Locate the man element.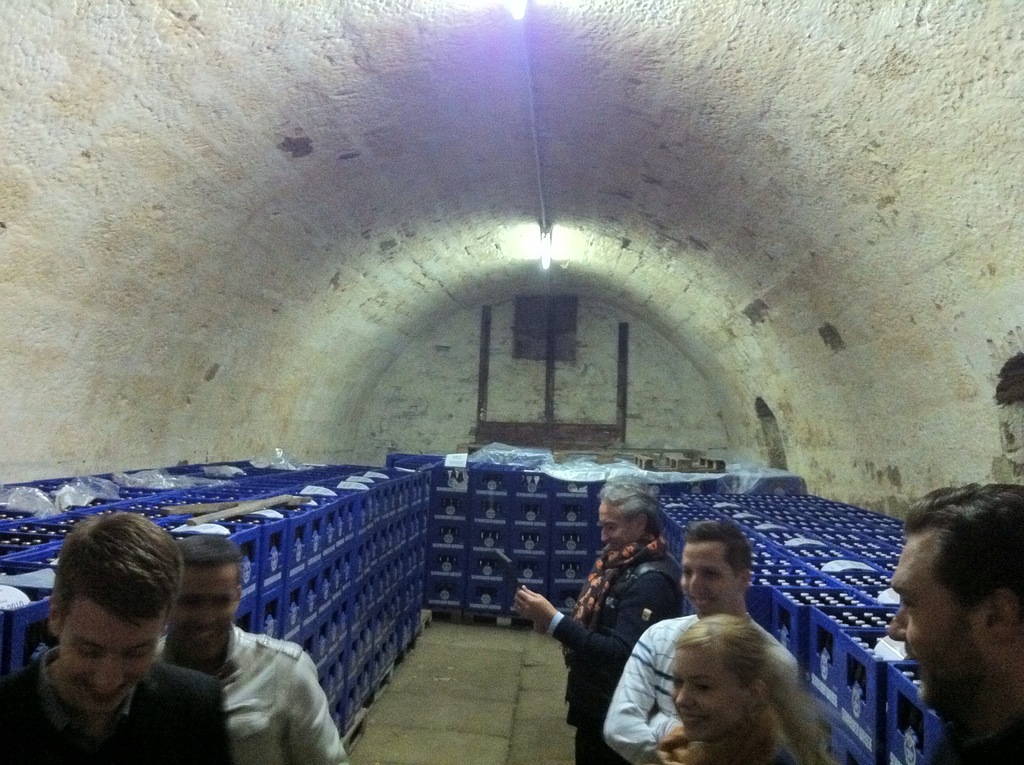
Element bbox: bbox=(0, 508, 235, 764).
